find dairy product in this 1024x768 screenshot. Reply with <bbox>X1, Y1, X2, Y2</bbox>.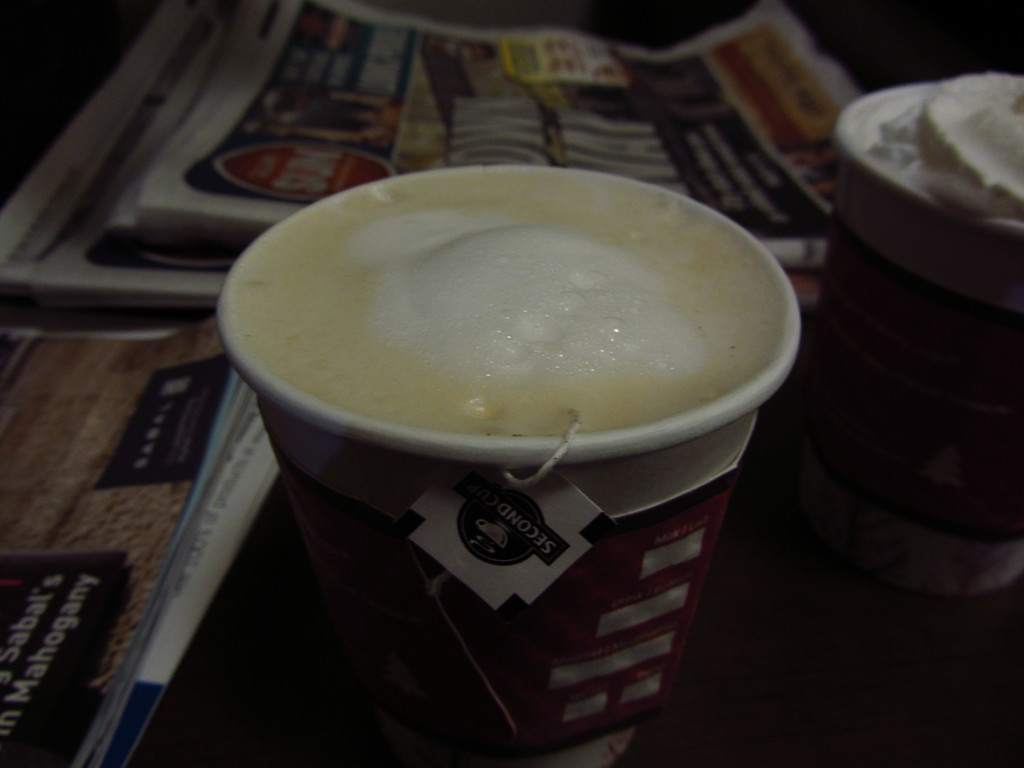
<bbox>228, 168, 783, 440</bbox>.
